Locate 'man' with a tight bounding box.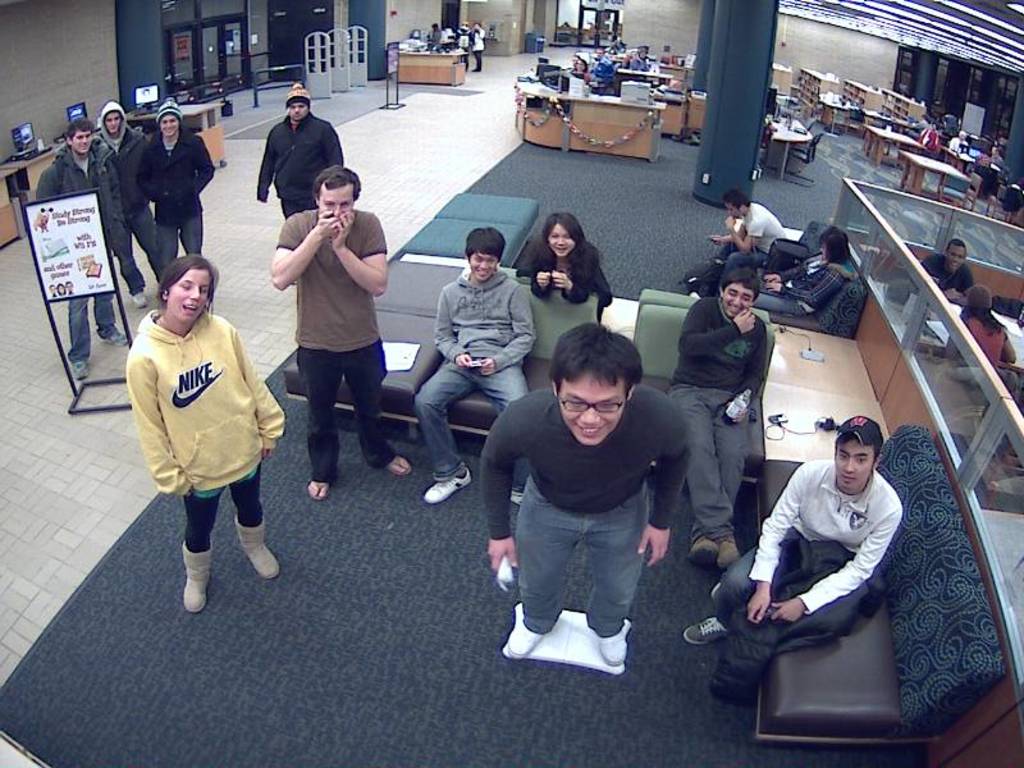
137, 96, 219, 276.
